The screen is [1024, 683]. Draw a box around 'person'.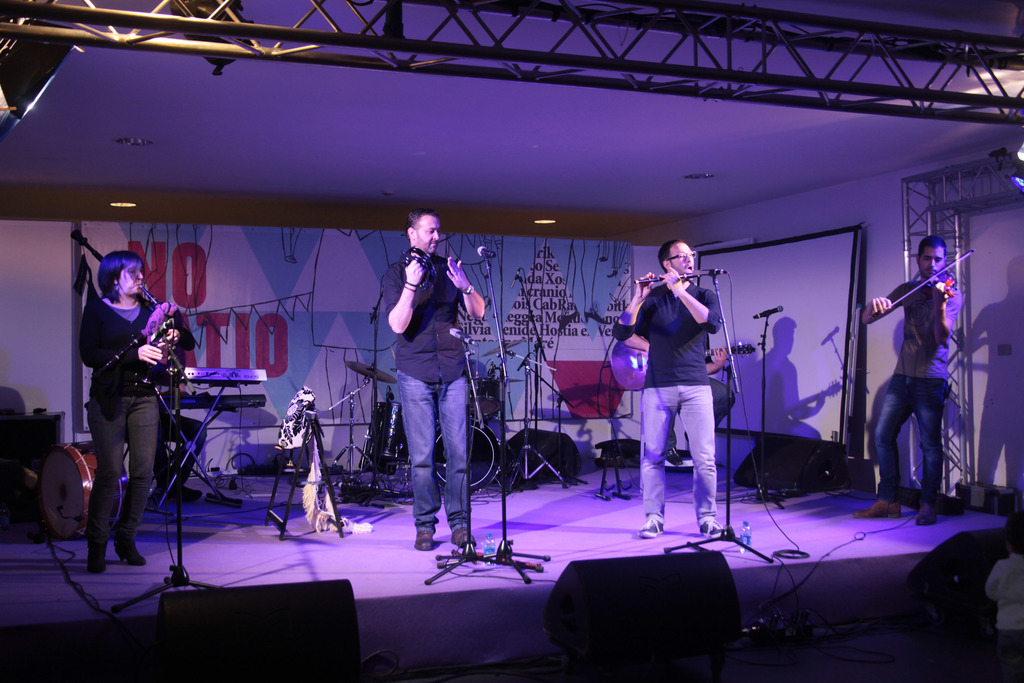
{"left": 637, "top": 219, "right": 734, "bottom": 543}.
